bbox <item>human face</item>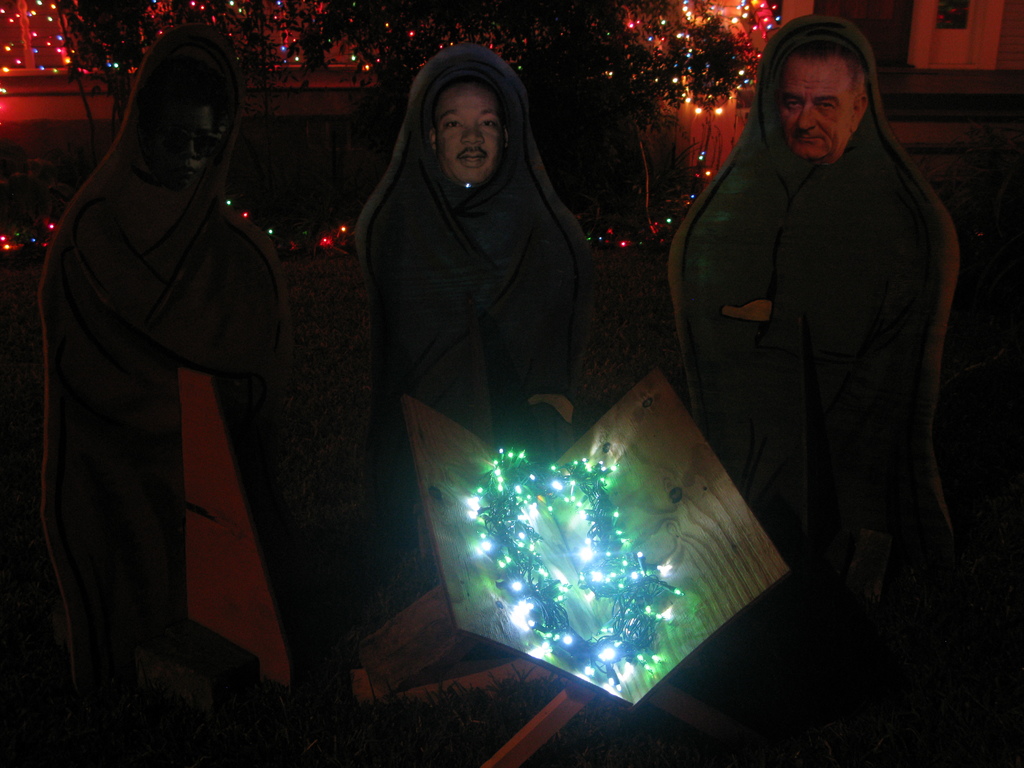
box=[773, 56, 854, 160]
